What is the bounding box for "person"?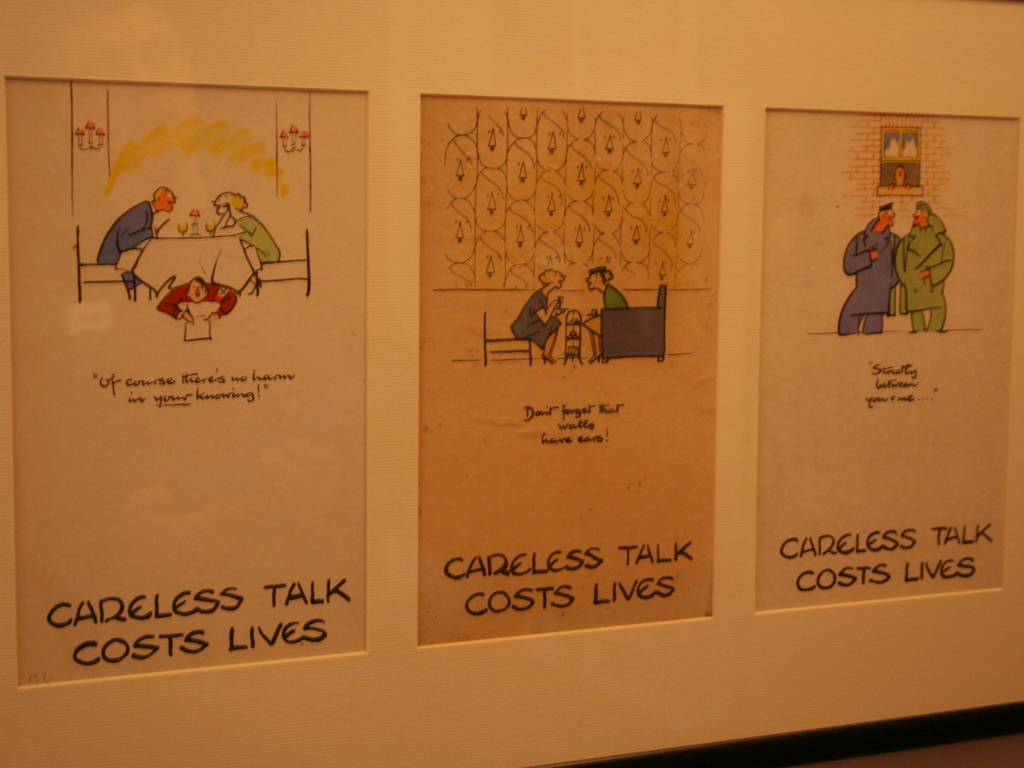
locate(585, 268, 631, 367).
